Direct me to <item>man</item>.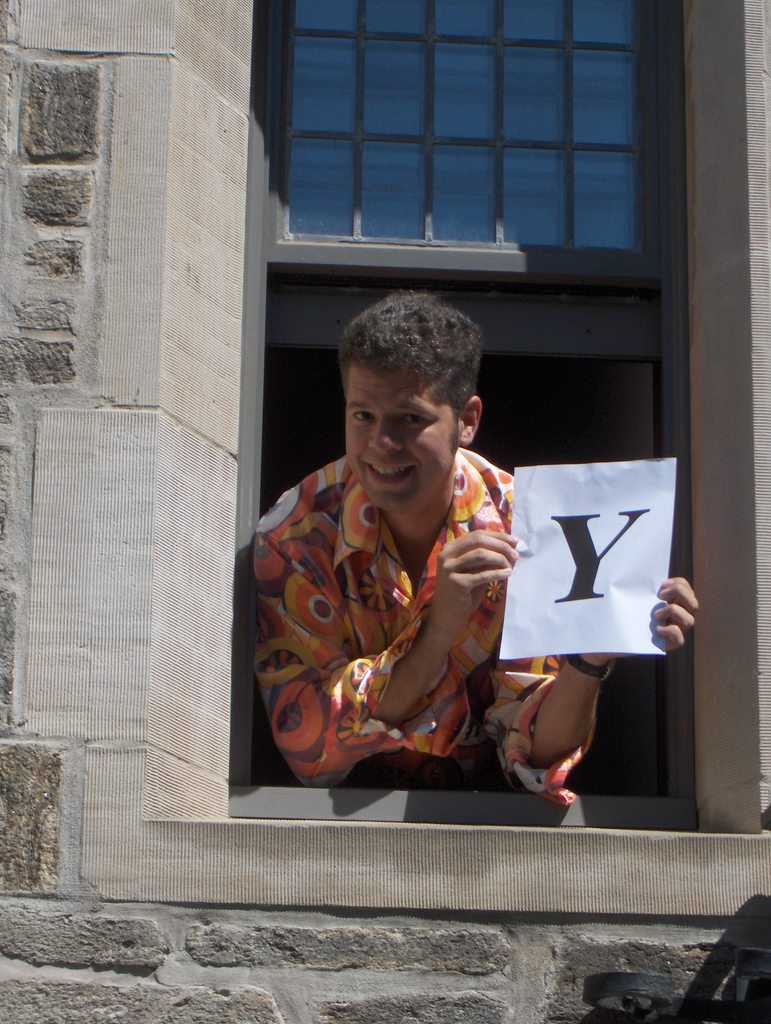
Direction: 249:294:565:788.
